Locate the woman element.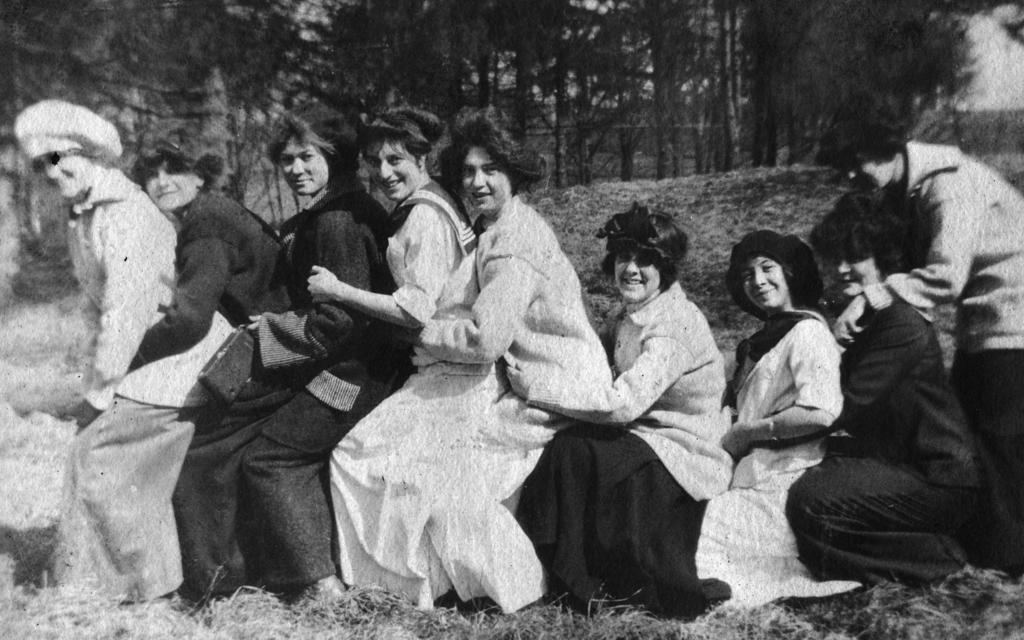
Element bbox: (x1=737, y1=191, x2=984, y2=595).
